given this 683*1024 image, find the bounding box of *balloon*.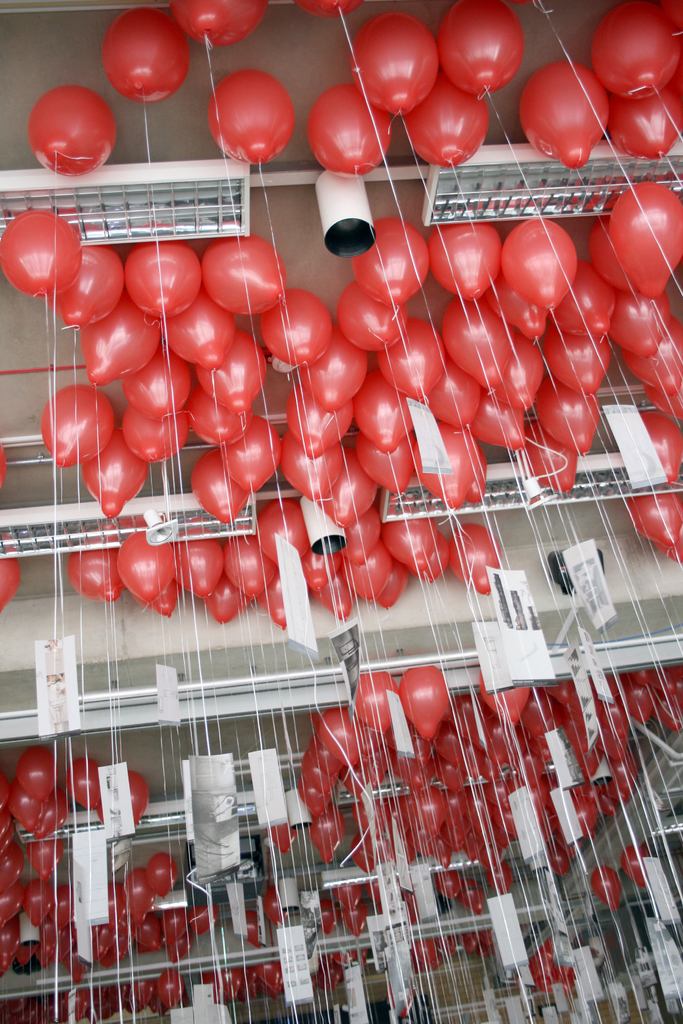
{"left": 42, "top": 383, "right": 115, "bottom": 466}.
